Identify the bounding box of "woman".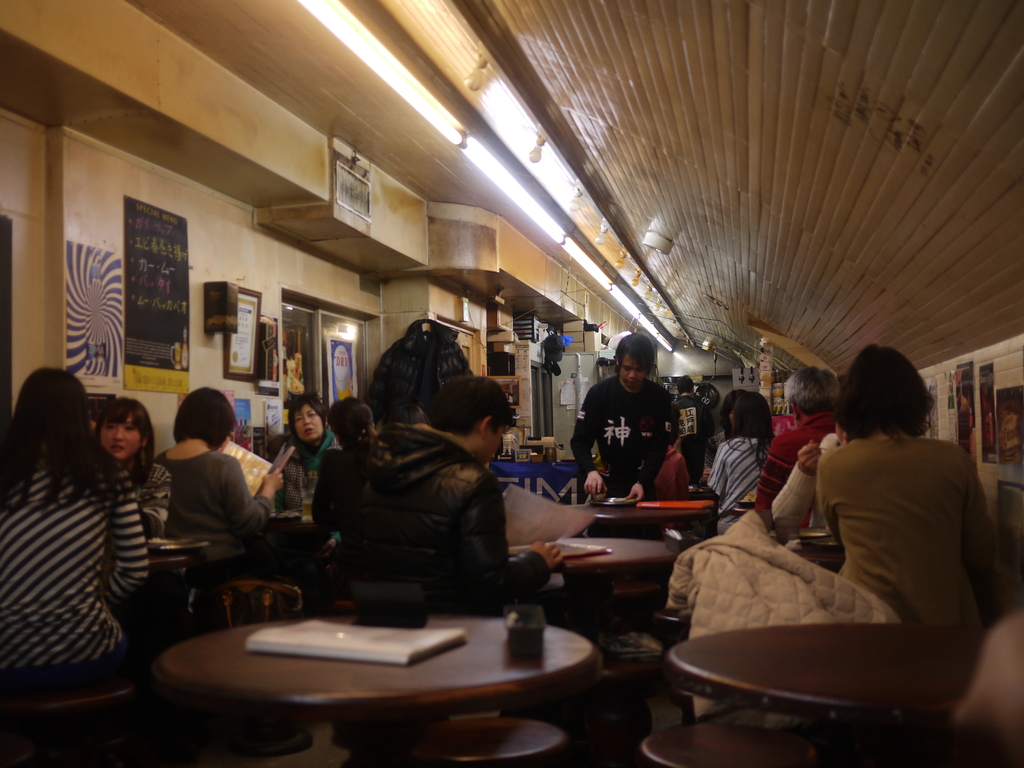
rect(154, 377, 291, 589).
